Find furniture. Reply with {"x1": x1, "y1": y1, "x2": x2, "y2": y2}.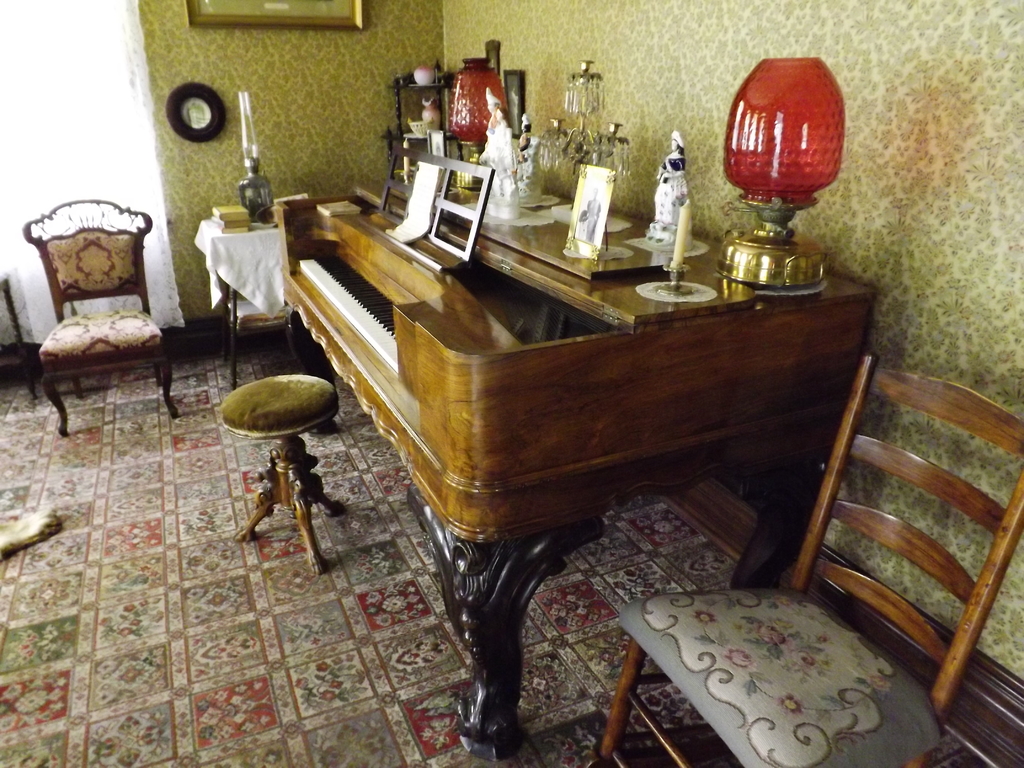
{"x1": 201, "y1": 212, "x2": 290, "y2": 389}.
